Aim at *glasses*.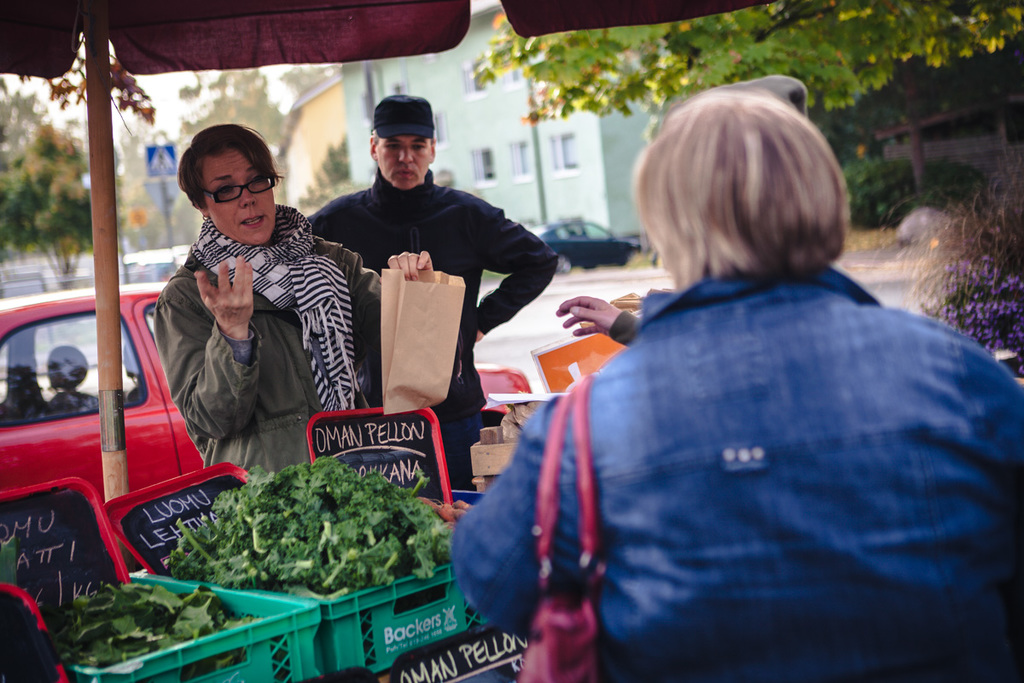
Aimed at pyautogui.locateOnScreen(199, 172, 271, 203).
